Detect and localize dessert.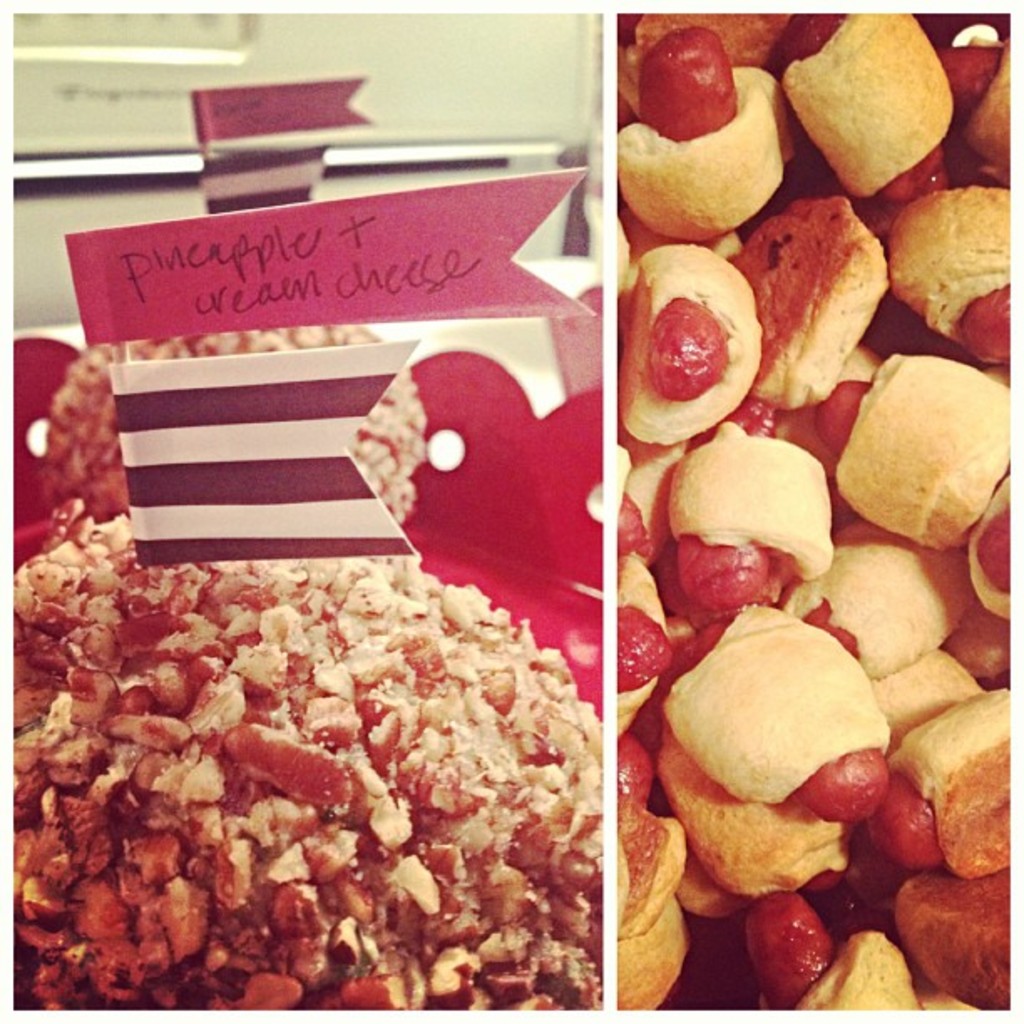
Localized at x1=629, y1=246, x2=776, y2=443.
